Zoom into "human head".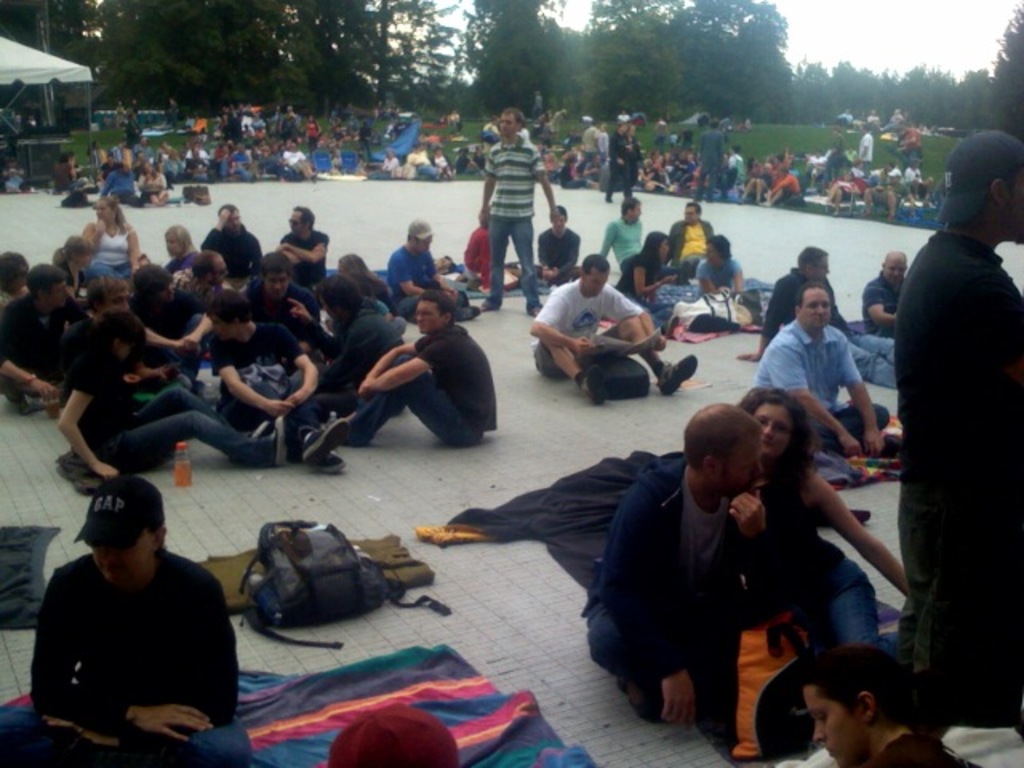
Zoom target: region(133, 262, 174, 306).
